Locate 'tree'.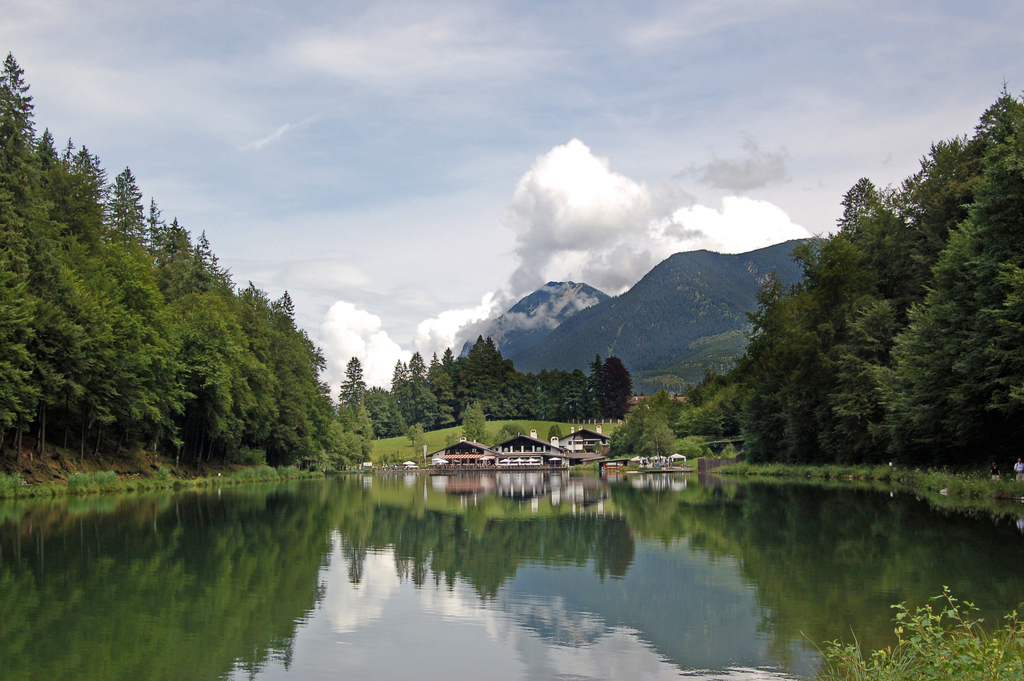
Bounding box: 365/393/415/438.
